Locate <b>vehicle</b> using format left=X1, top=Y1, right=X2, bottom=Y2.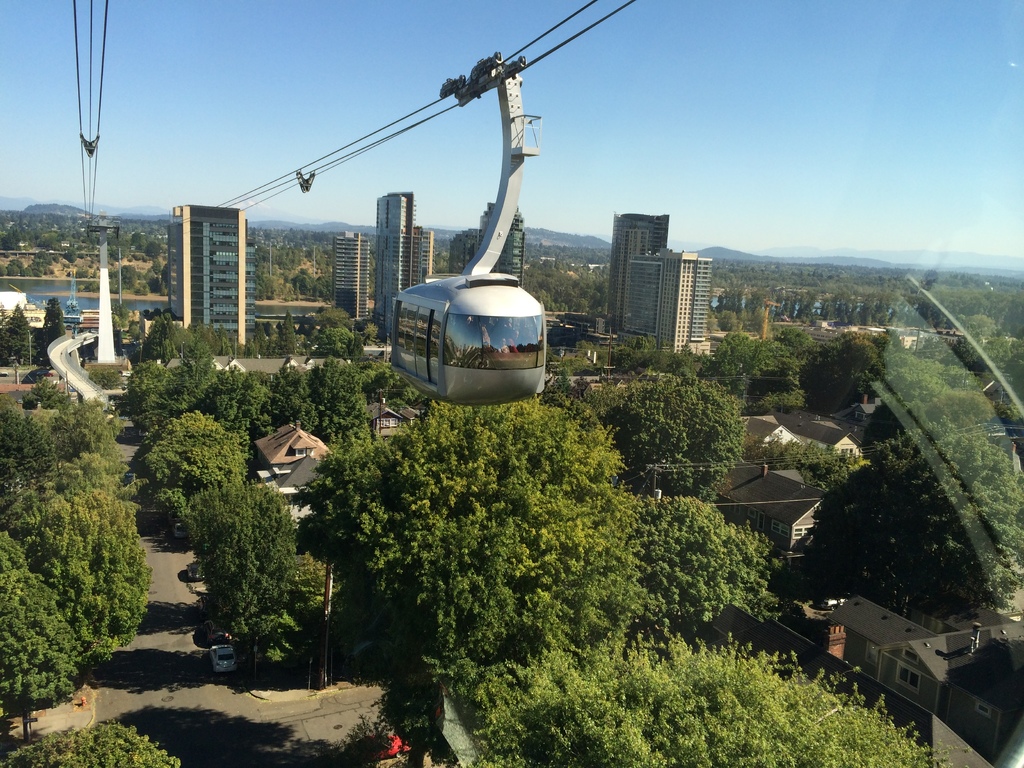
left=390, top=49, right=553, bottom=410.
